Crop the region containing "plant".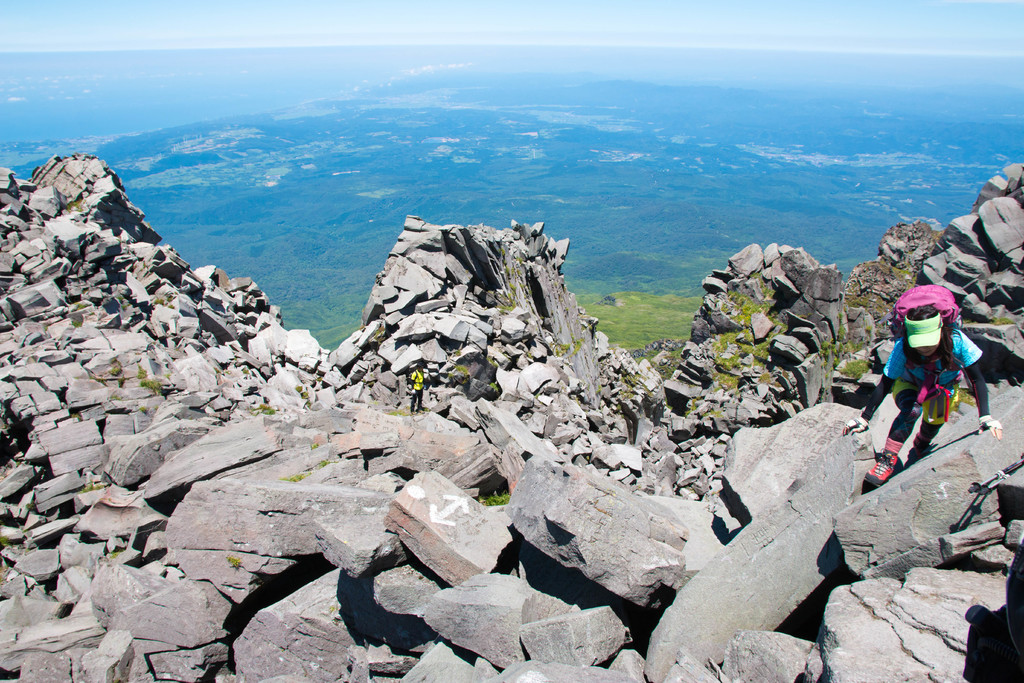
Crop region: bbox(140, 377, 164, 394).
